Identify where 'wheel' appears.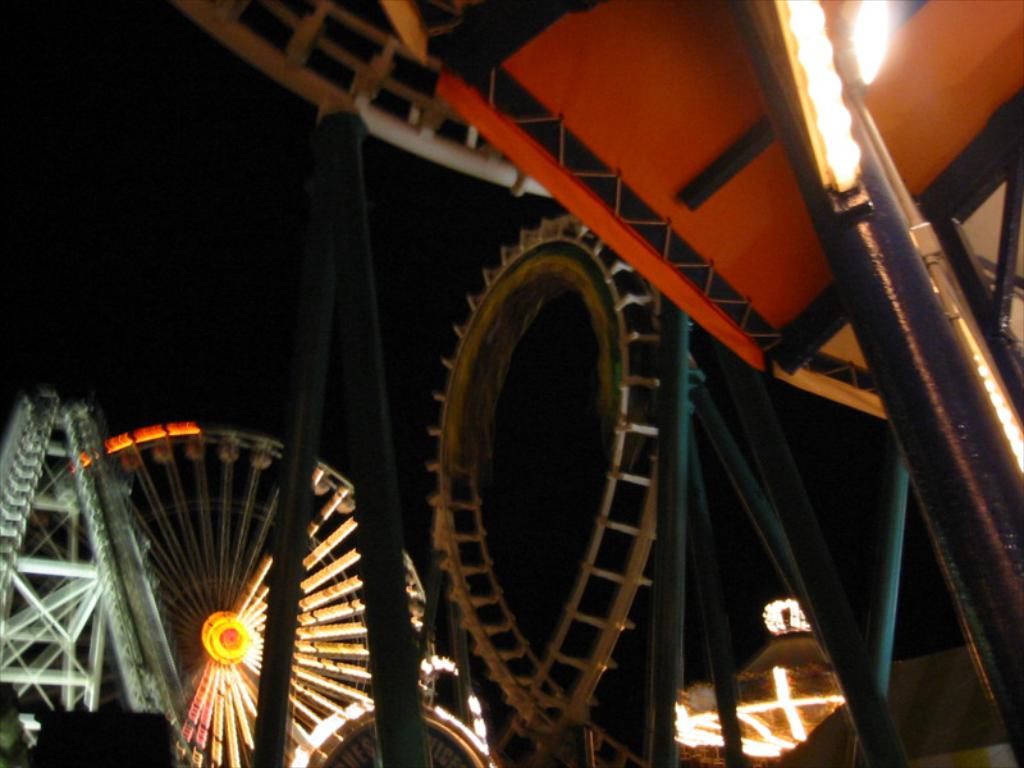
Appears at l=0, t=420, r=426, b=767.
